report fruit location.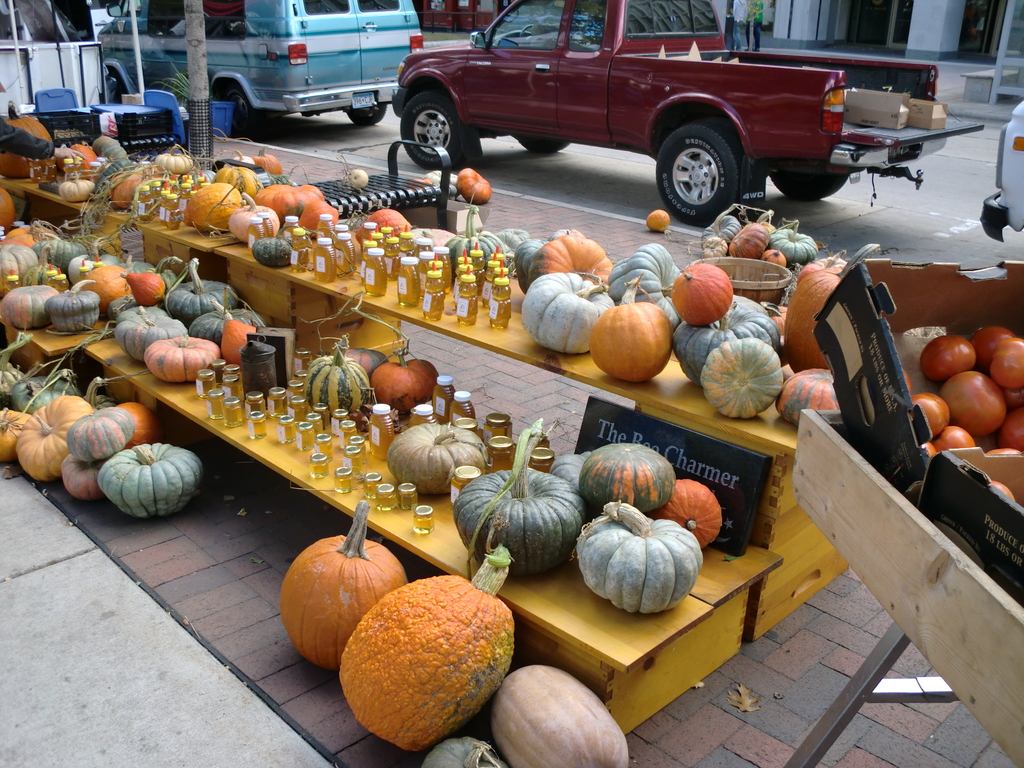
Report: box=[422, 734, 509, 767].
